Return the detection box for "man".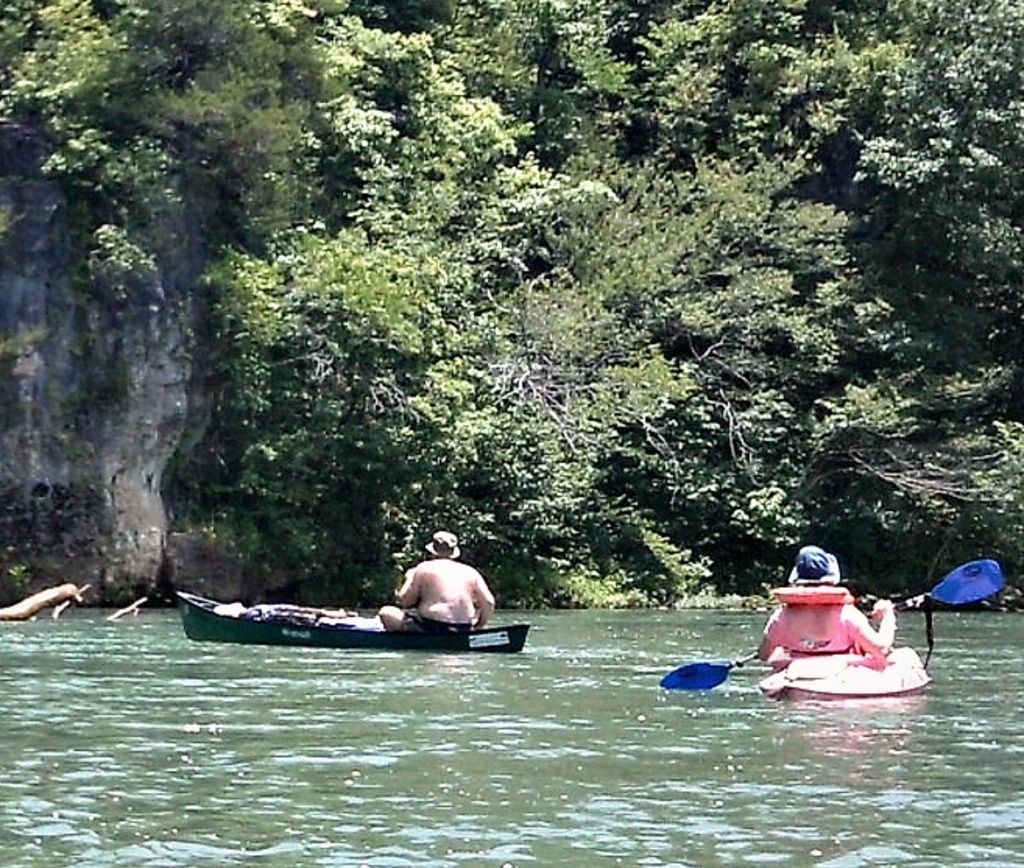
region(376, 531, 499, 634).
